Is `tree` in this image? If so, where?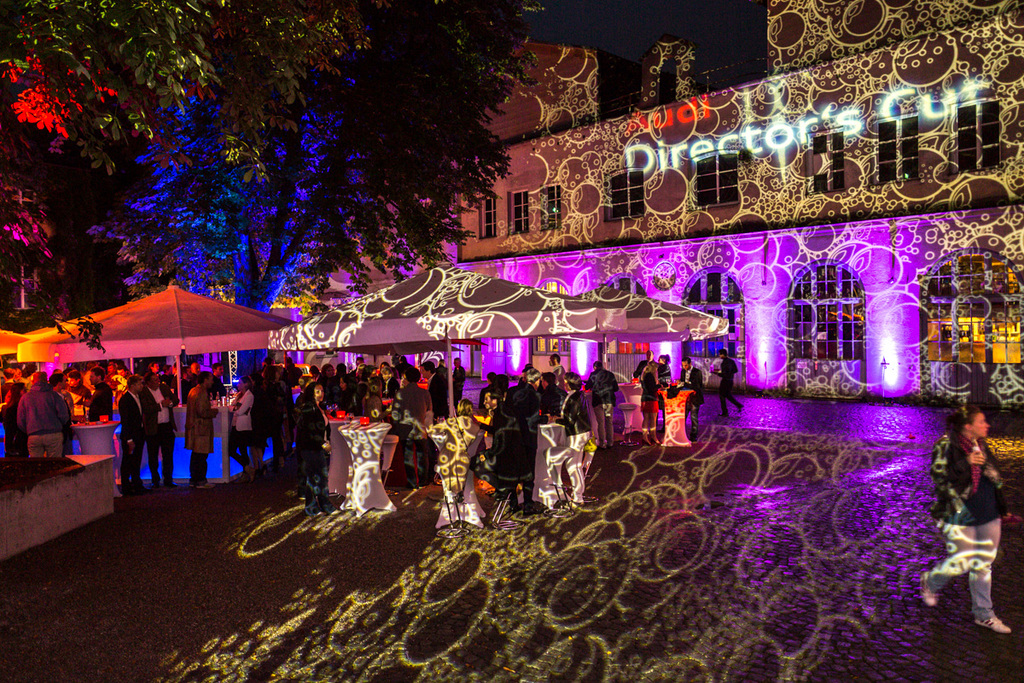
Yes, at crop(69, 0, 548, 309).
